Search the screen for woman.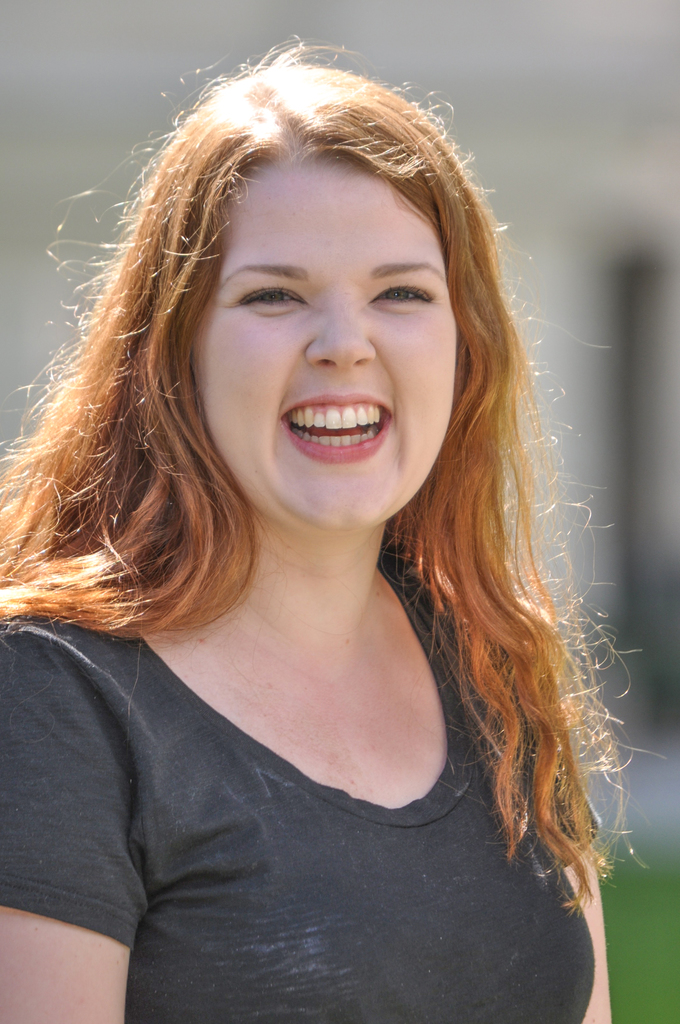
Found at <box>1,108,651,1005</box>.
